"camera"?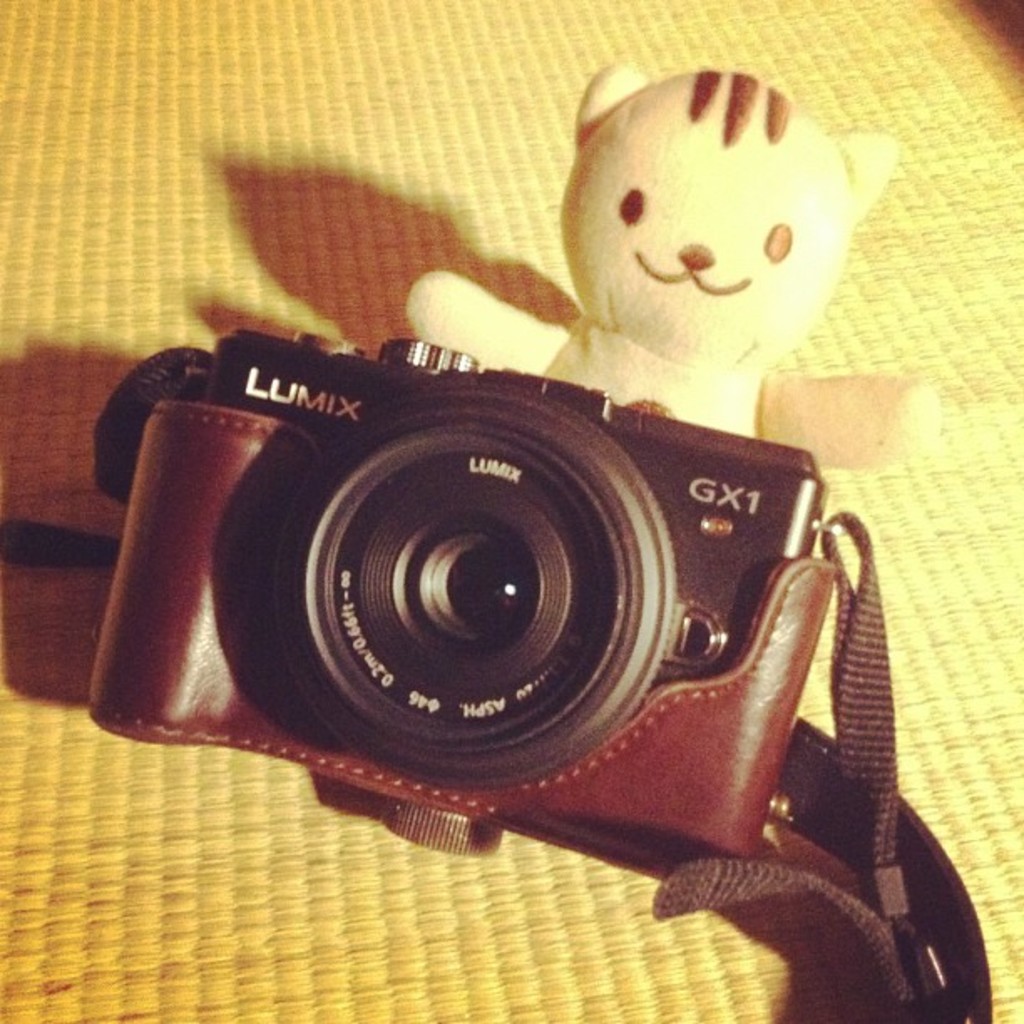
85,320,835,892
